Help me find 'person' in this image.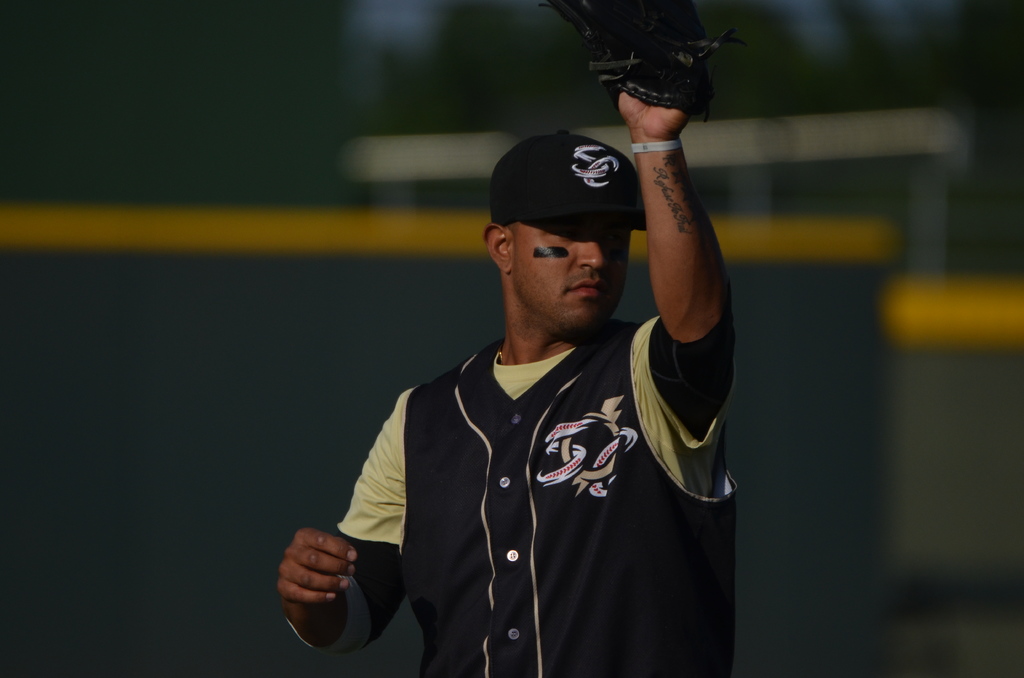
Found it: select_region(324, 83, 742, 675).
